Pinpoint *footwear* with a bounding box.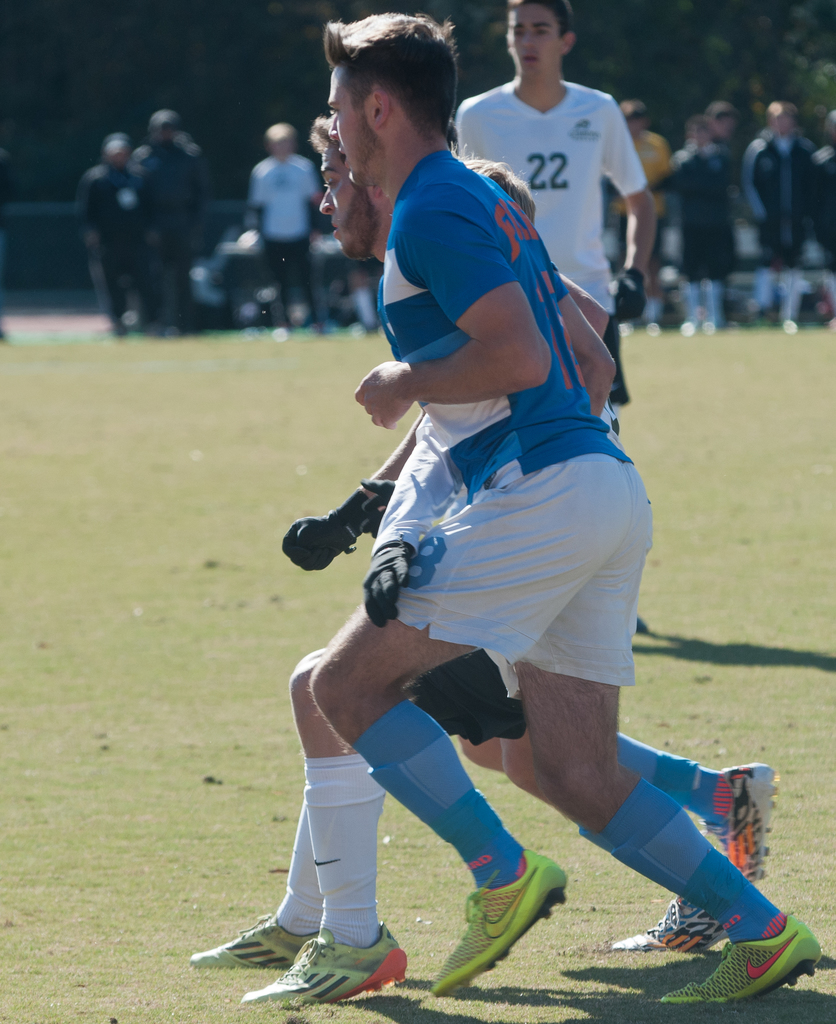
box(237, 916, 409, 1011).
